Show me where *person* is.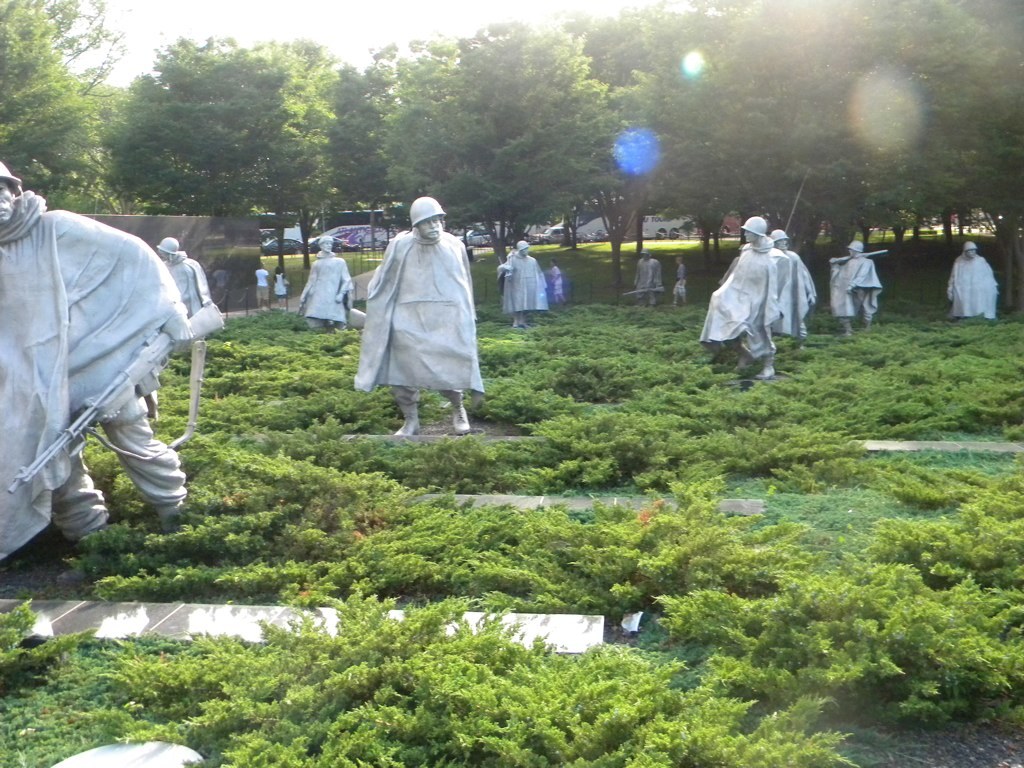
*person* is at l=272, t=265, r=295, b=306.
